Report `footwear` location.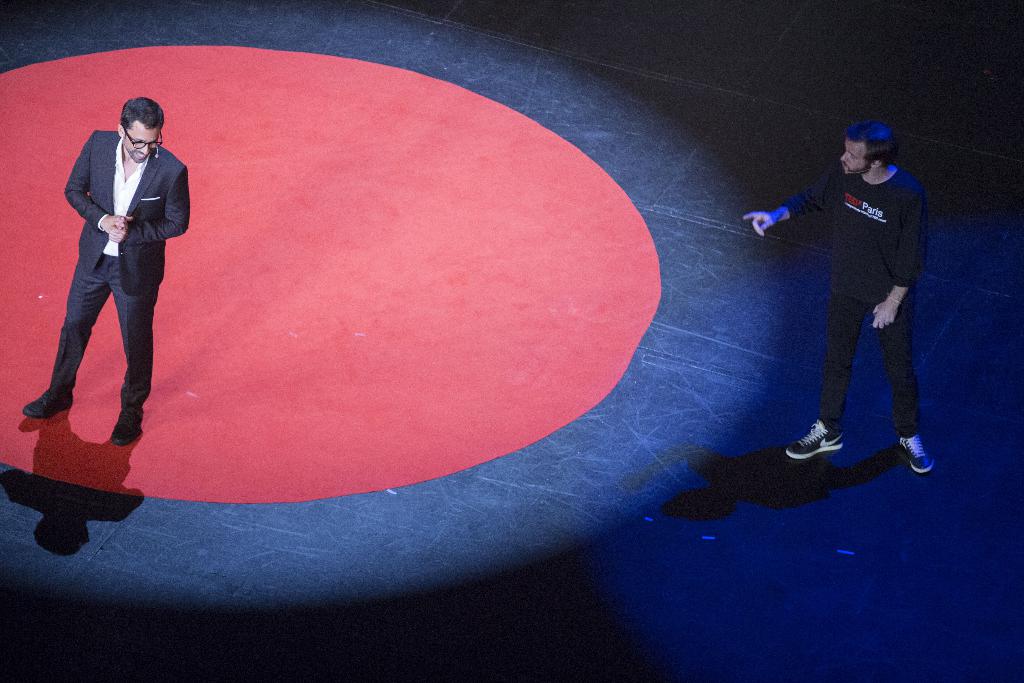
Report: (23, 393, 71, 422).
